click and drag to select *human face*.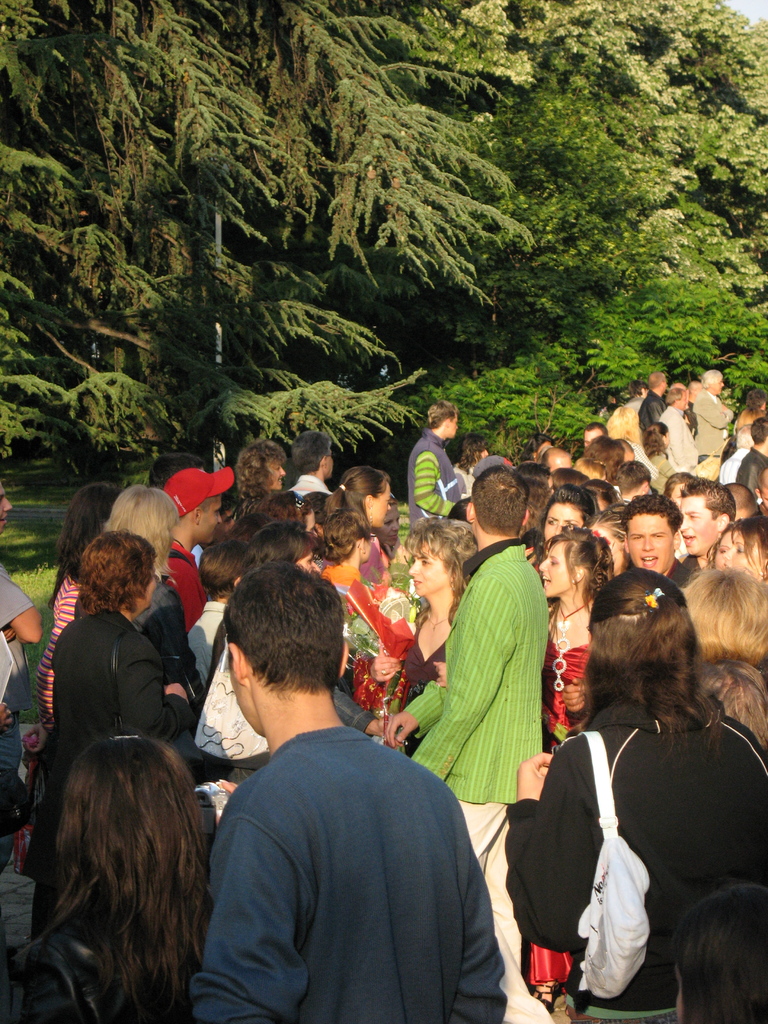
Selection: select_region(760, 489, 767, 508).
